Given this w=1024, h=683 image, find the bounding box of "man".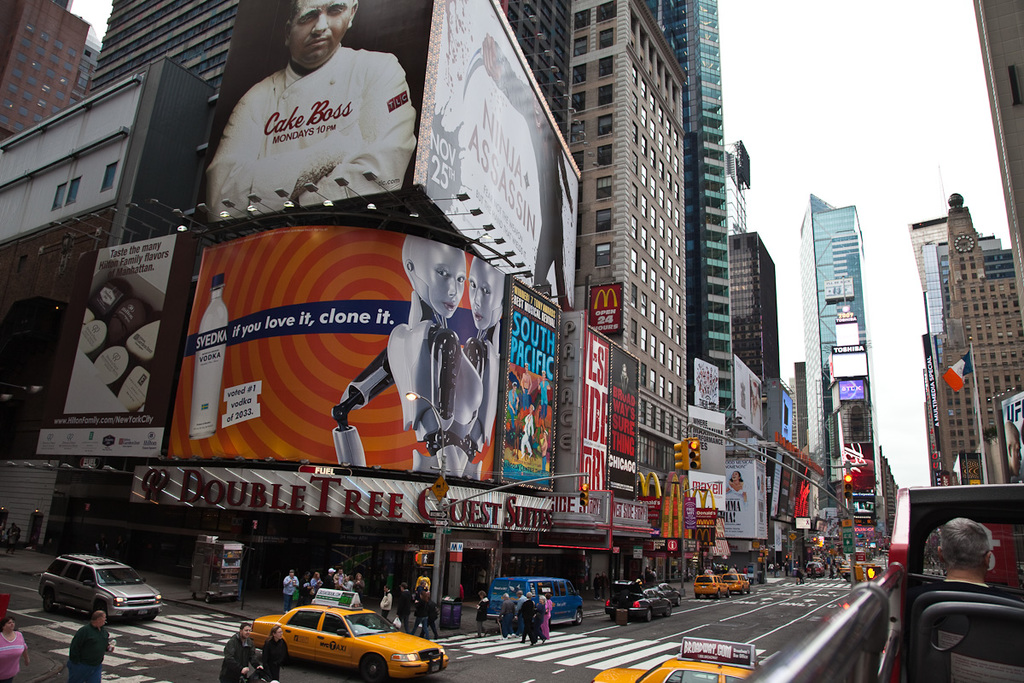
left=595, top=571, right=609, bottom=604.
